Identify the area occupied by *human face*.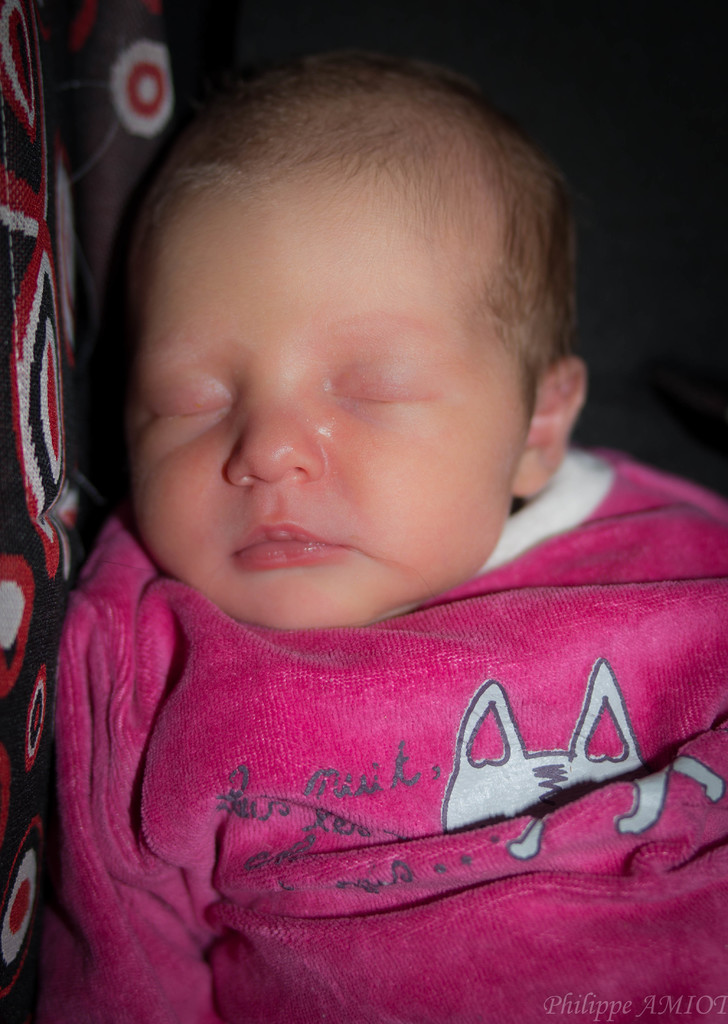
Area: Rect(133, 196, 531, 630).
